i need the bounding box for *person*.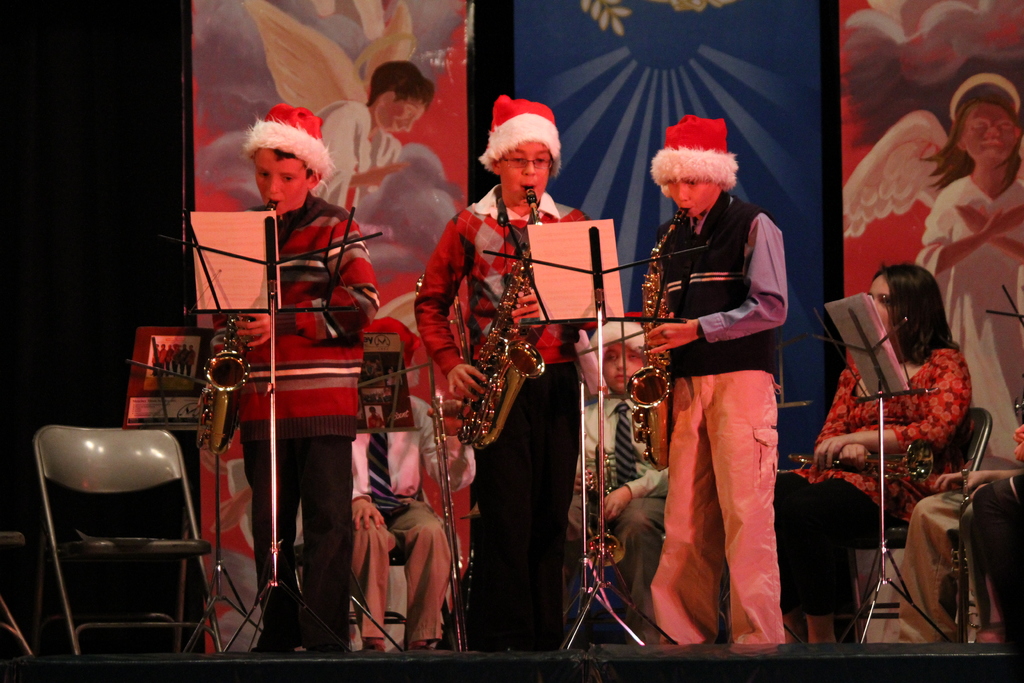
Here it is: [575,306,674,638].
